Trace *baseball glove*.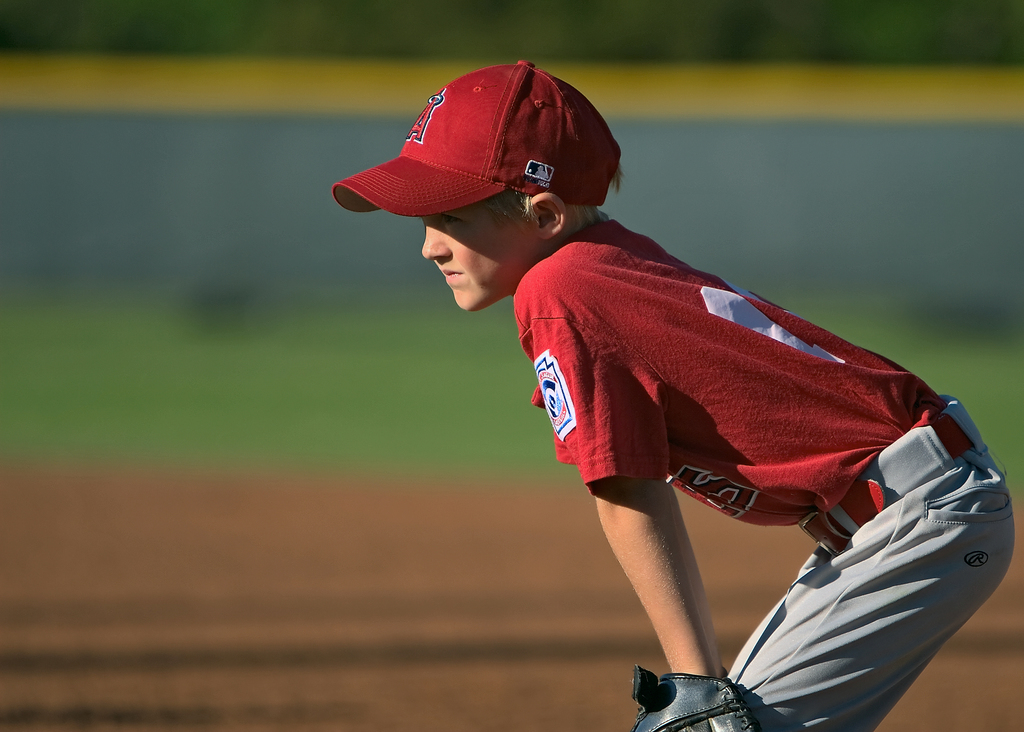
Traced to bbox=[630, 663, 759, 731].
